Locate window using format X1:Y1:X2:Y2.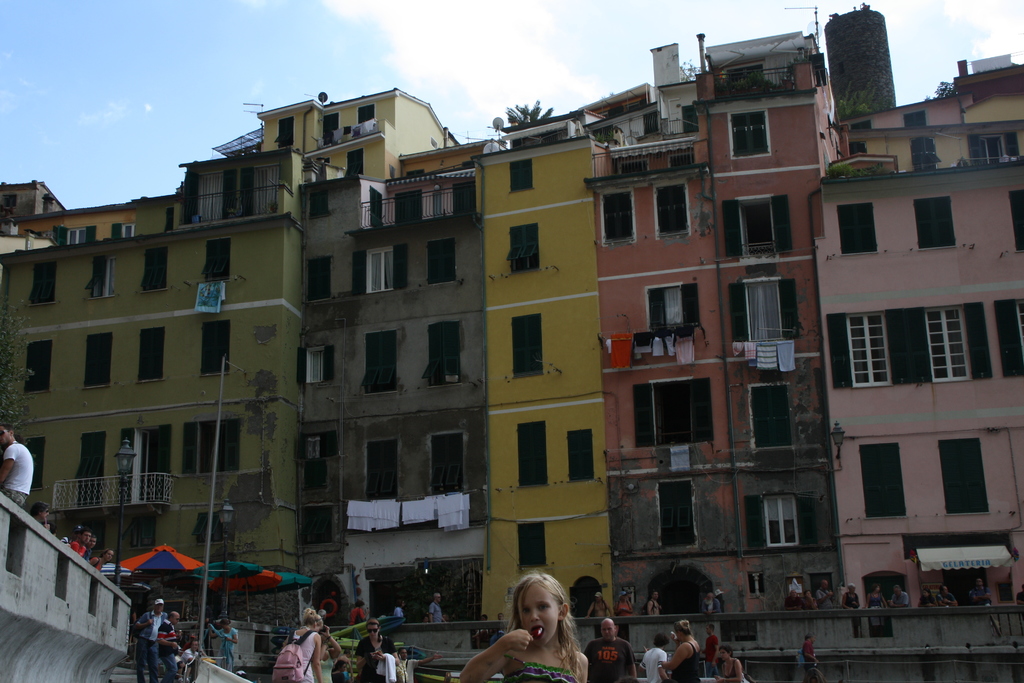
561:424:589:481.
